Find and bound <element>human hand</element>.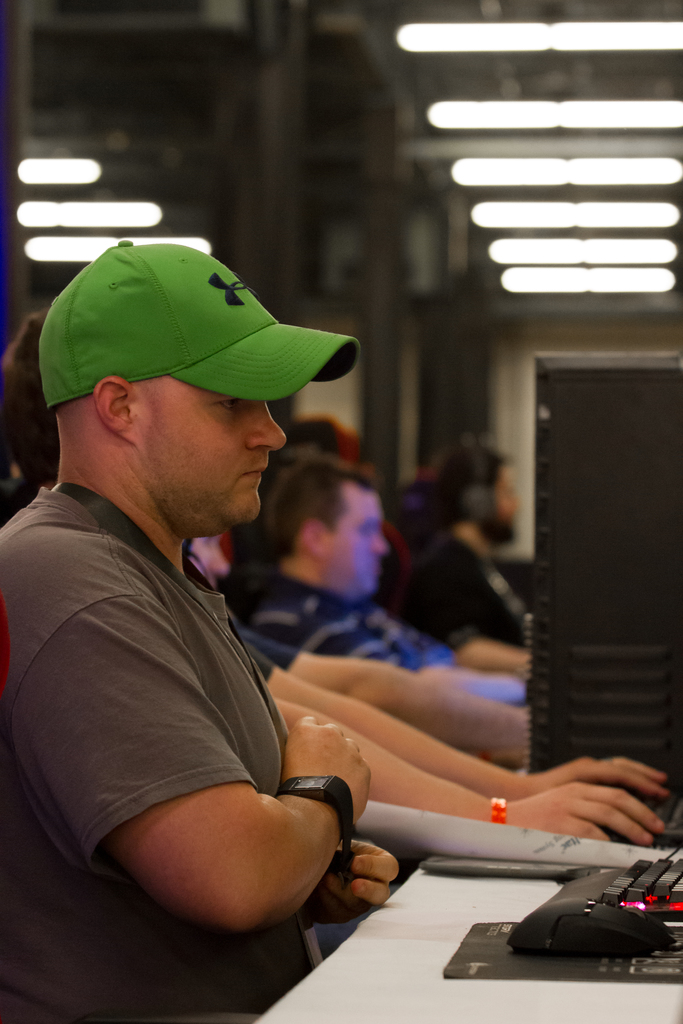
Bound: Rect(276, 602, 527, 703).
